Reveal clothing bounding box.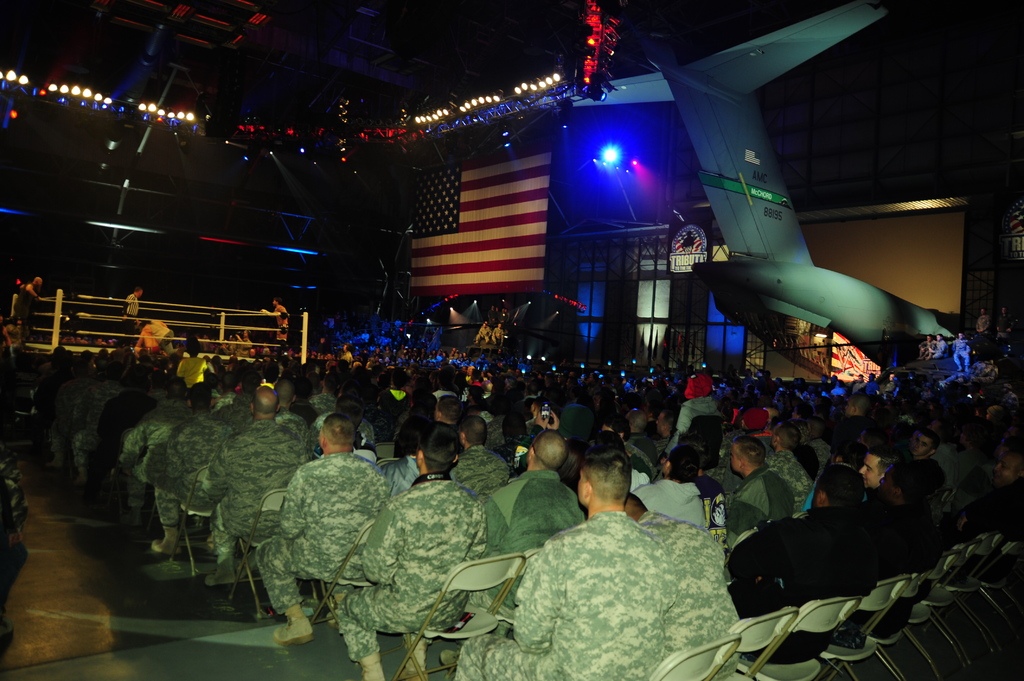
Revealed: (382, 453, 422, 498).
